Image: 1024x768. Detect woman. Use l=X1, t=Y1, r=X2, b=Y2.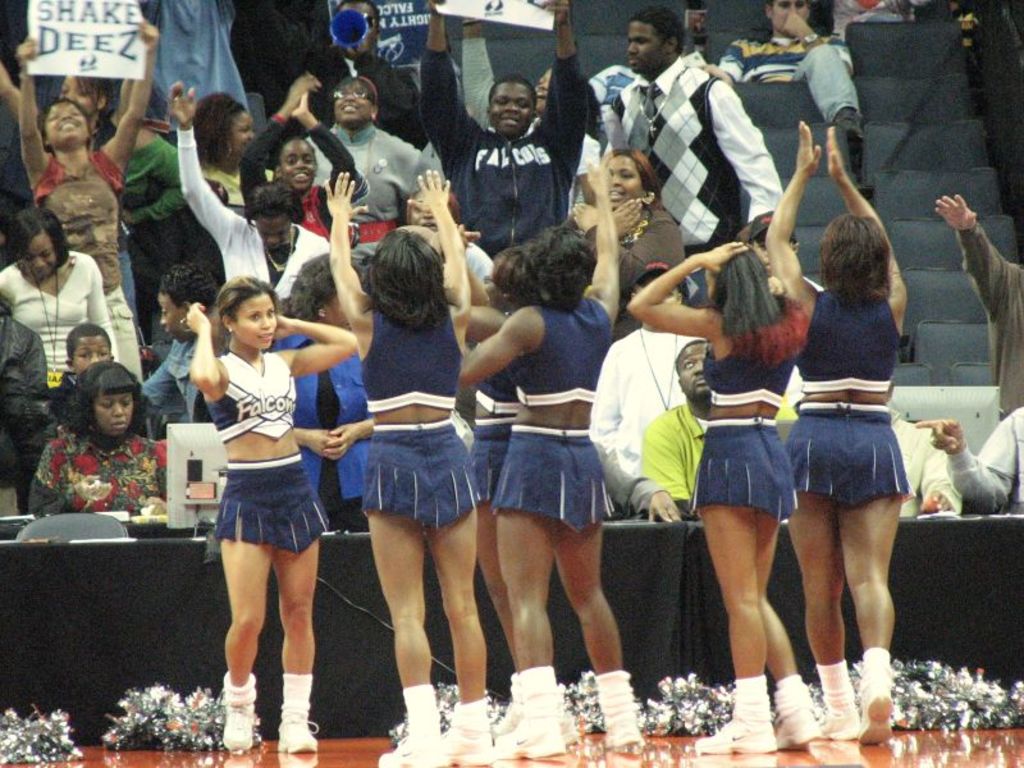
l=172, t=256, r=344, b=721.
